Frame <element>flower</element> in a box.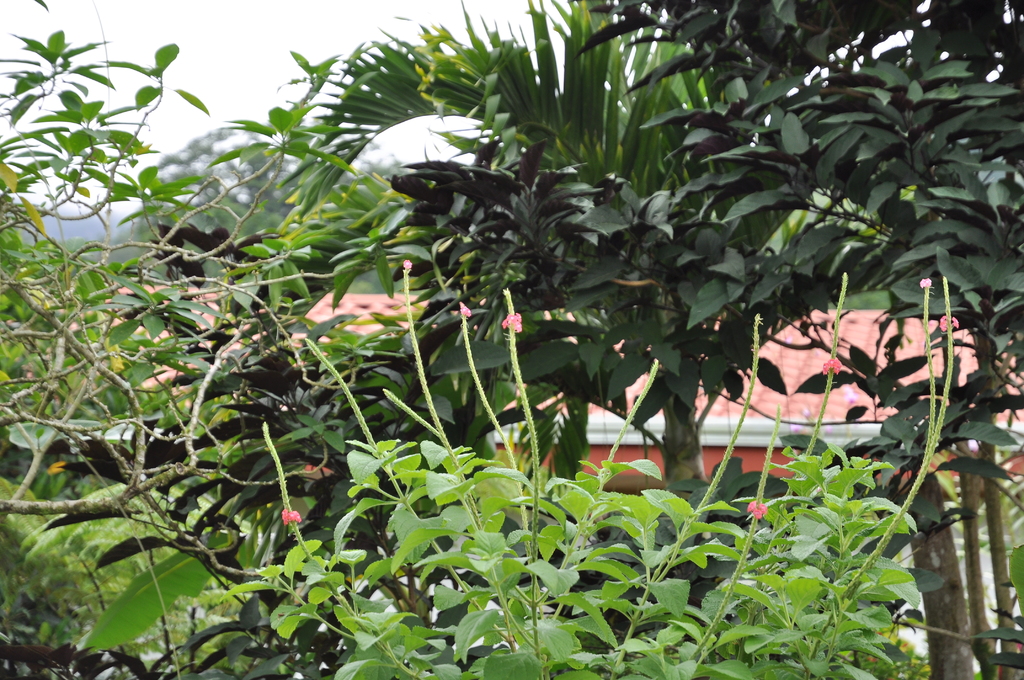
[276,506,304,526].
